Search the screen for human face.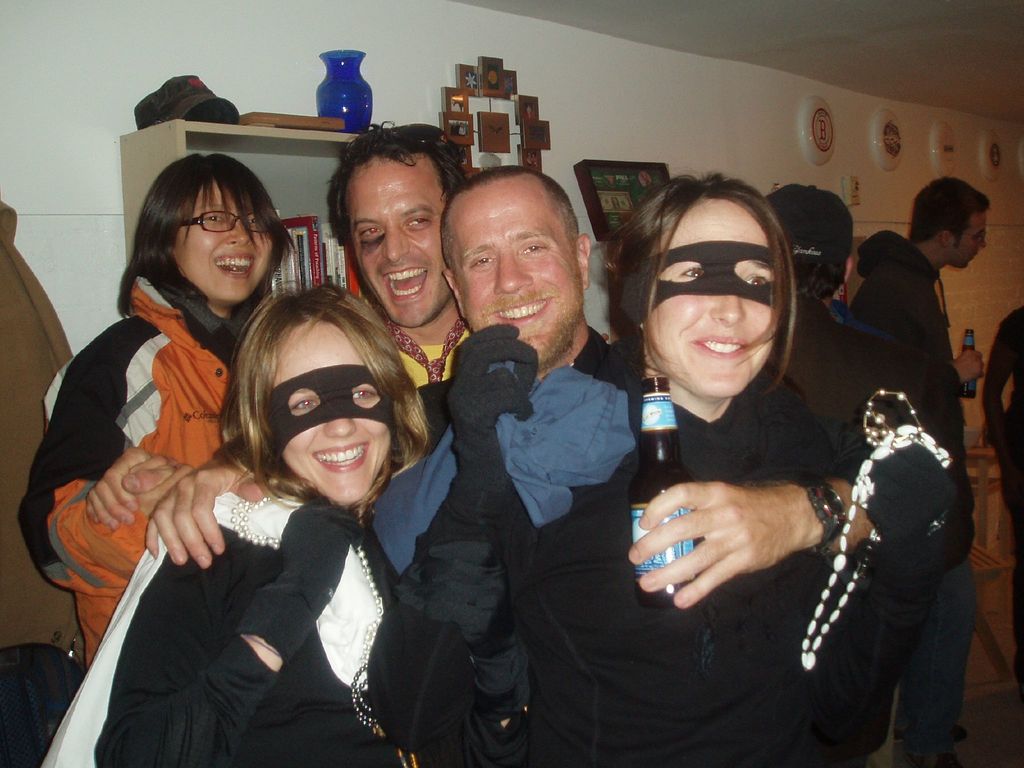
Found at pyautogui.locateOnScreen(949, 214, 985, 269).
